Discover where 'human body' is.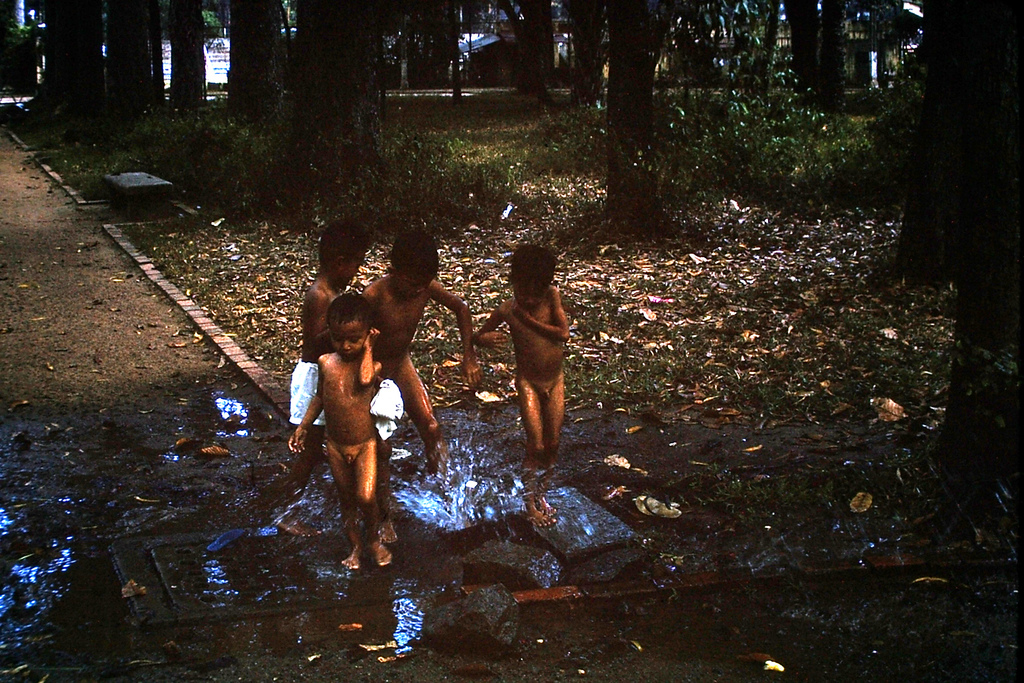
Discovered at locate(276, 284, 352, 536).
